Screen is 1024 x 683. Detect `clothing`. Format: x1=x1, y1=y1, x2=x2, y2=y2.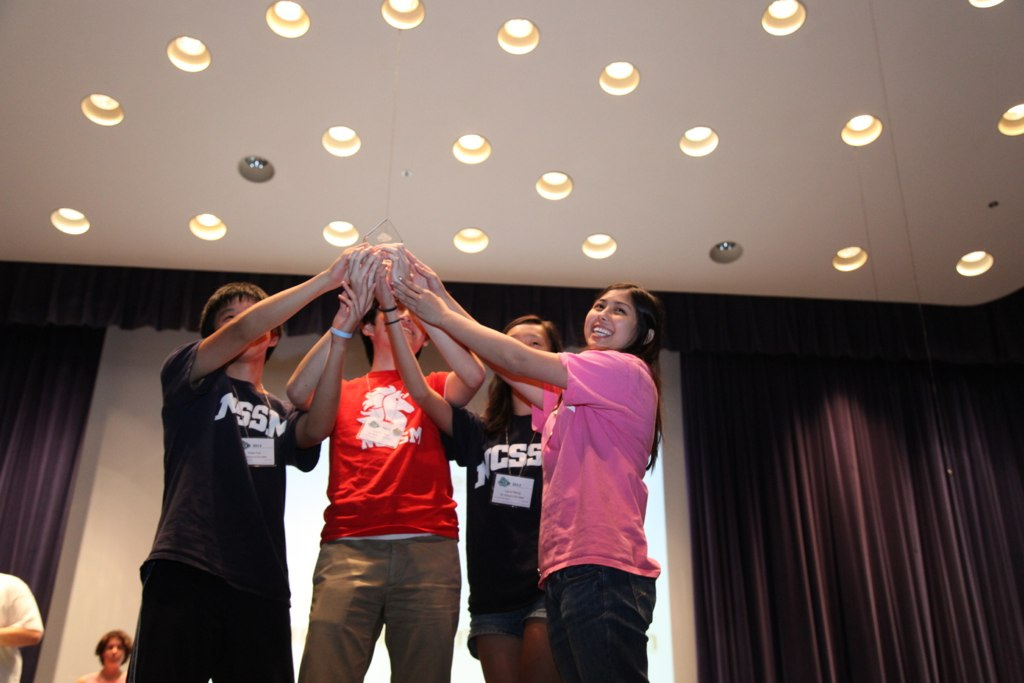
x1=508, y1=326, x2=668, y2=682.
